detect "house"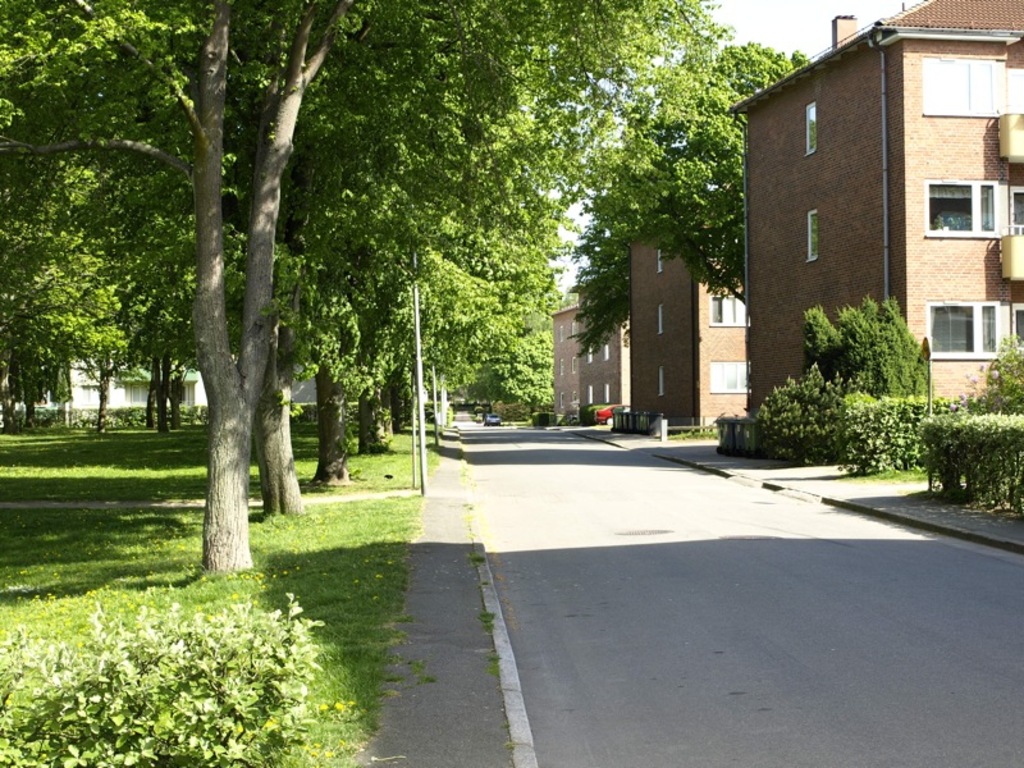
locate(64, 347, 215, 410)
